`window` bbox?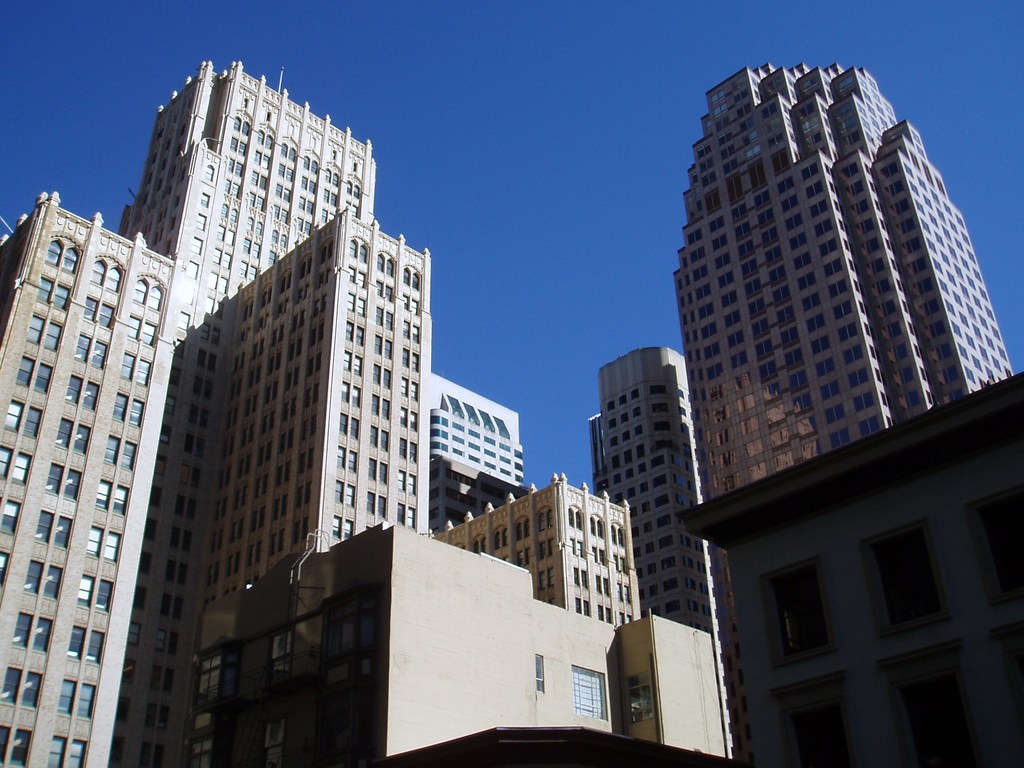
(80, 573, 92, 605)
